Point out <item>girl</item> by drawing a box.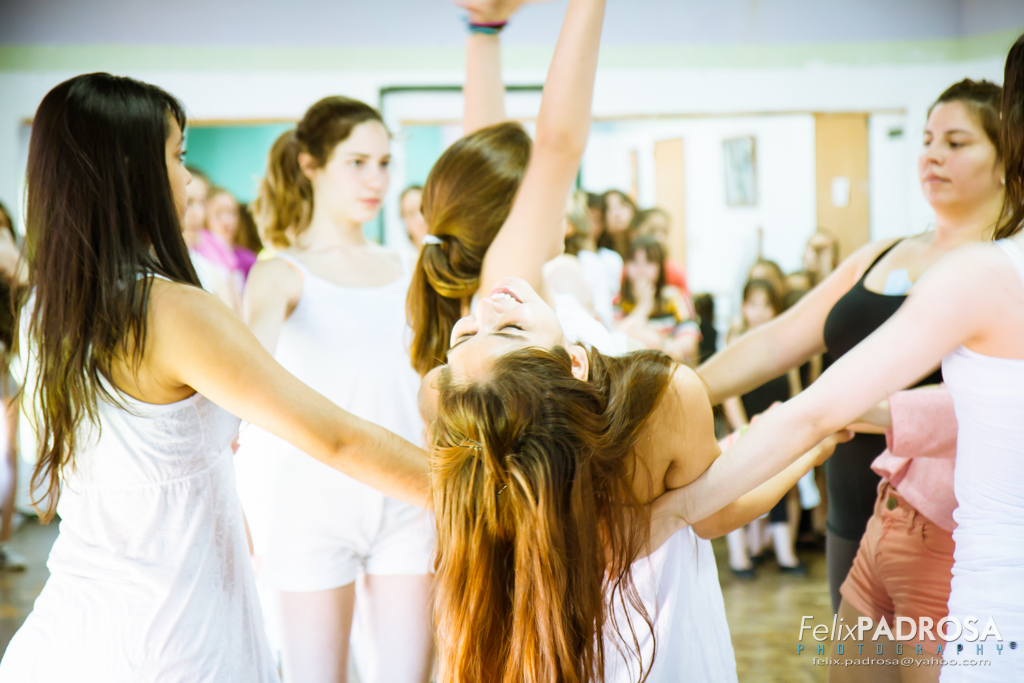
bbox=(227, 84, 440, 682).
